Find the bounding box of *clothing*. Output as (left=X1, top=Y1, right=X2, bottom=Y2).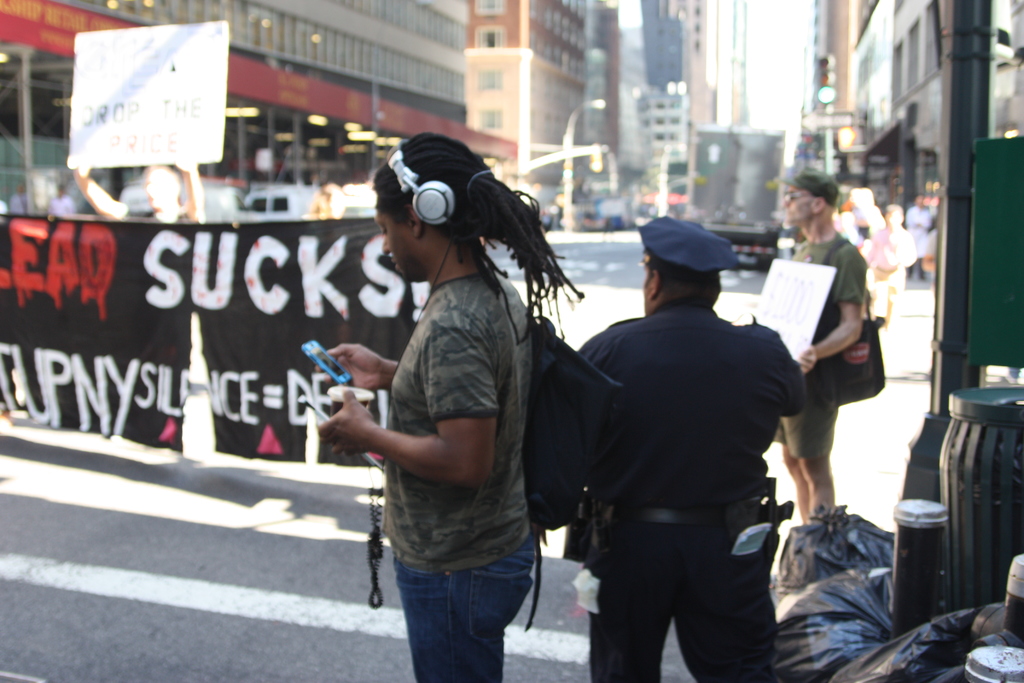
(left=381, top=278, right=535, bottom=682).
